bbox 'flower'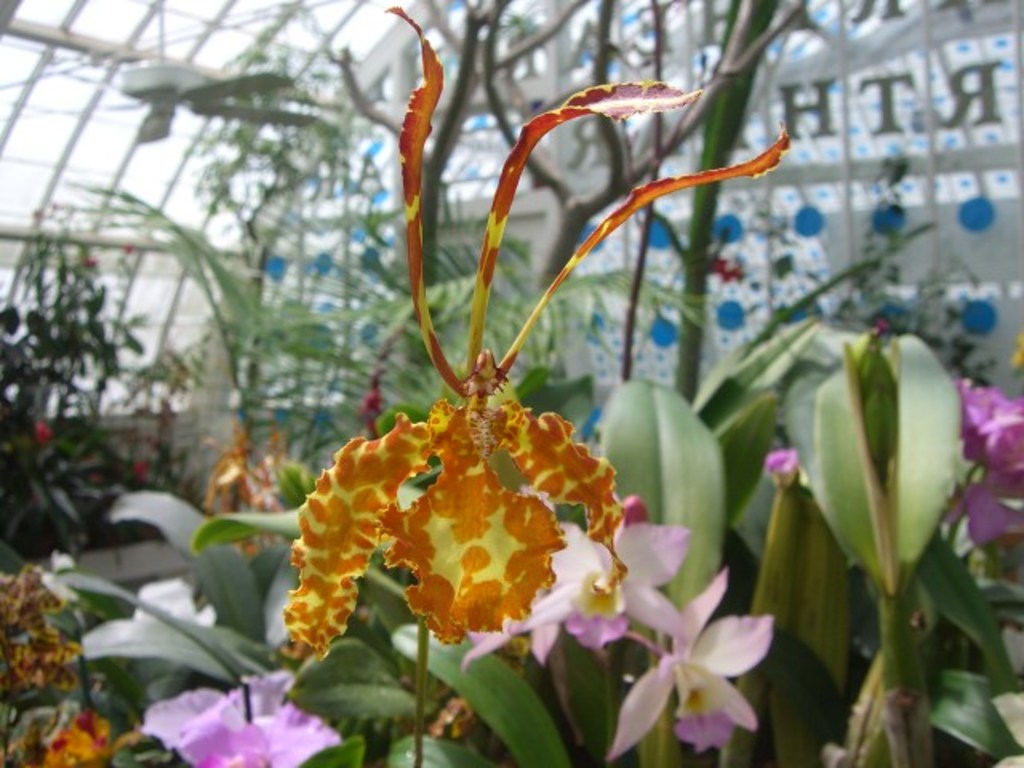
detection(210, 426, 274, 555)
